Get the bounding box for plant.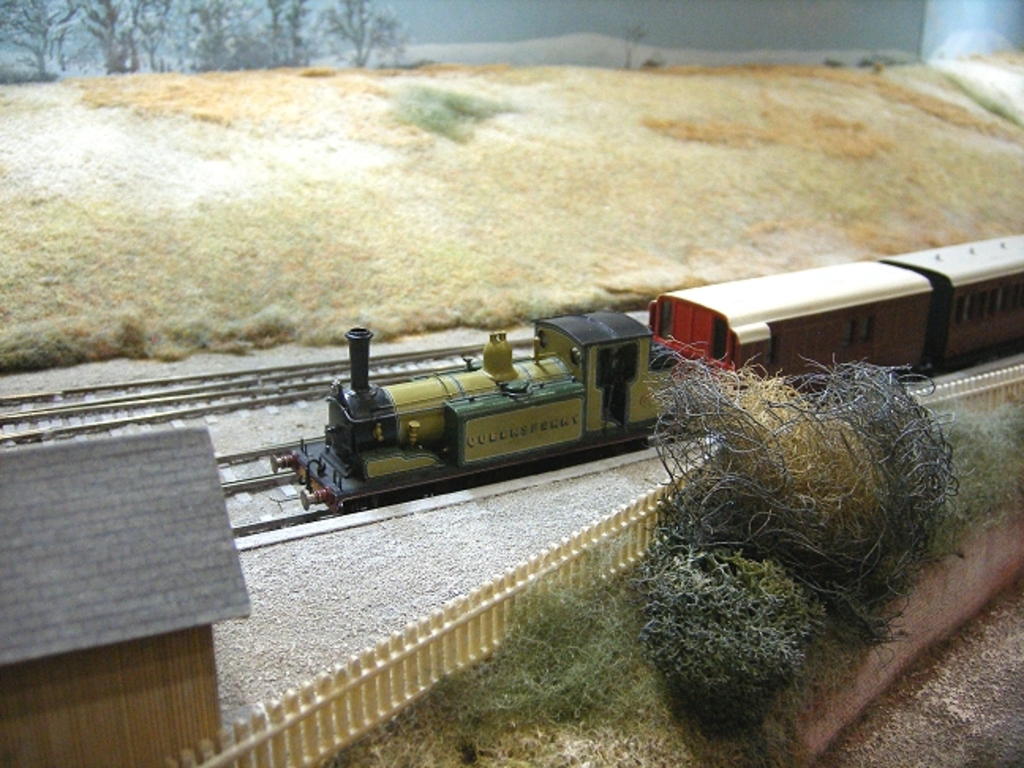
<bbox>0, 44, 1022, 371</bbox>.
